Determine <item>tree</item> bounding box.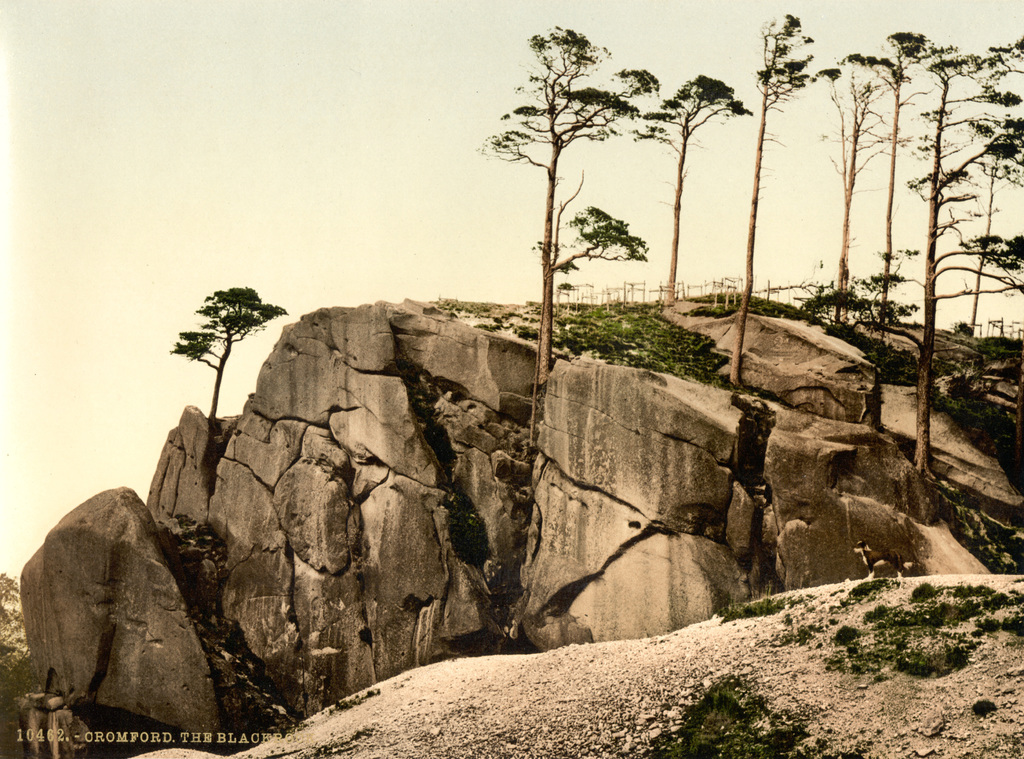
Determined: region(803, 54, 908, 316).
